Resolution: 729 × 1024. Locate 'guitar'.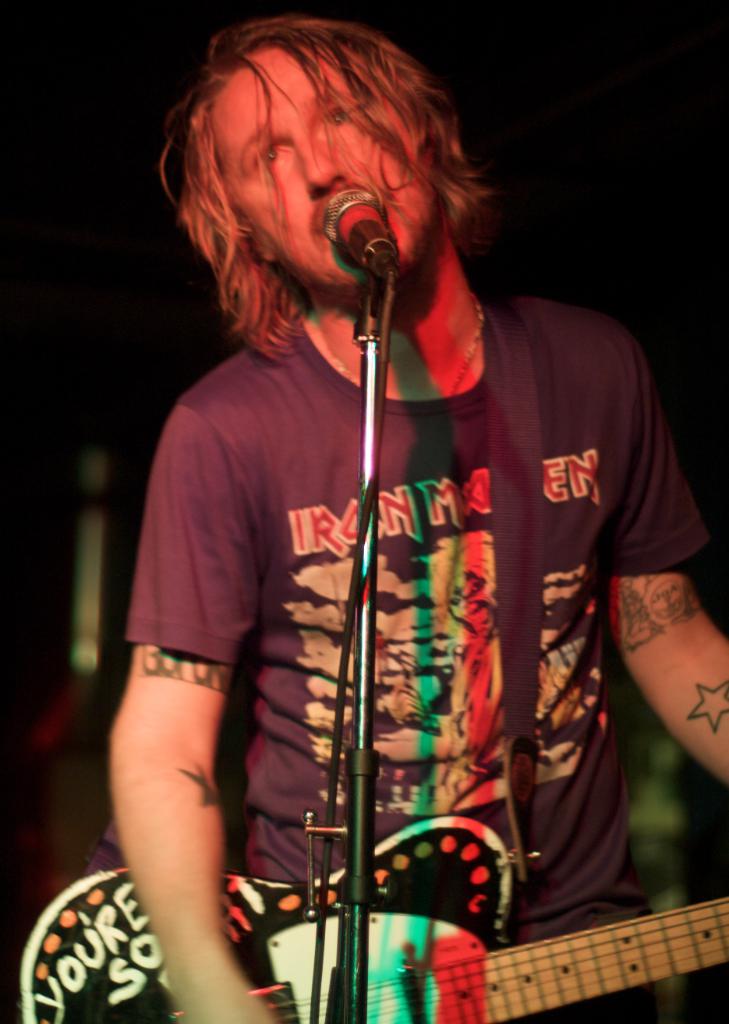
box=[28, 814, 728, 1023].
